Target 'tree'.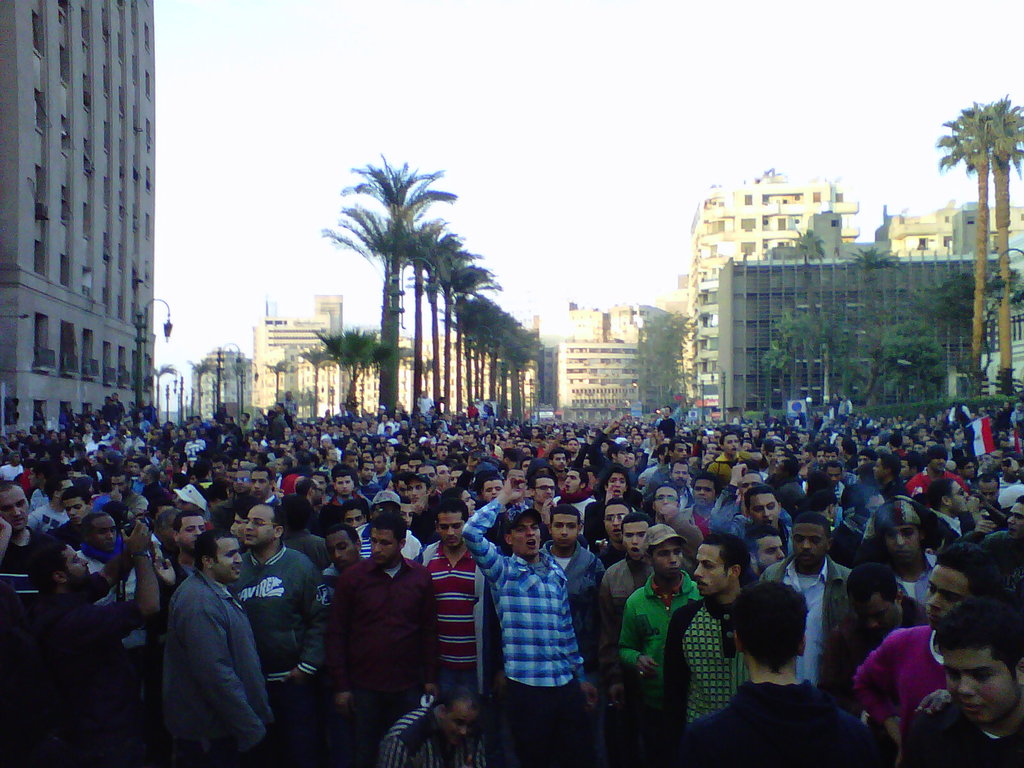
Target region: locate(975, 87, 1023, 398).
